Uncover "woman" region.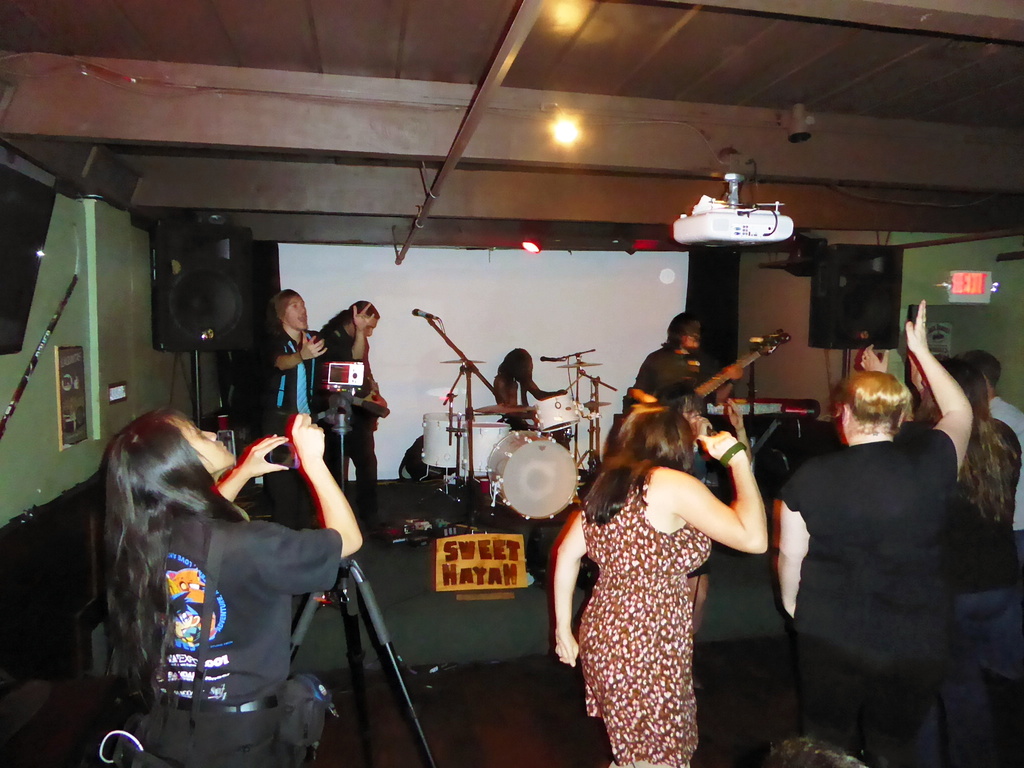
Uncovered: left=84, top=406, right=369, bottom=767.
